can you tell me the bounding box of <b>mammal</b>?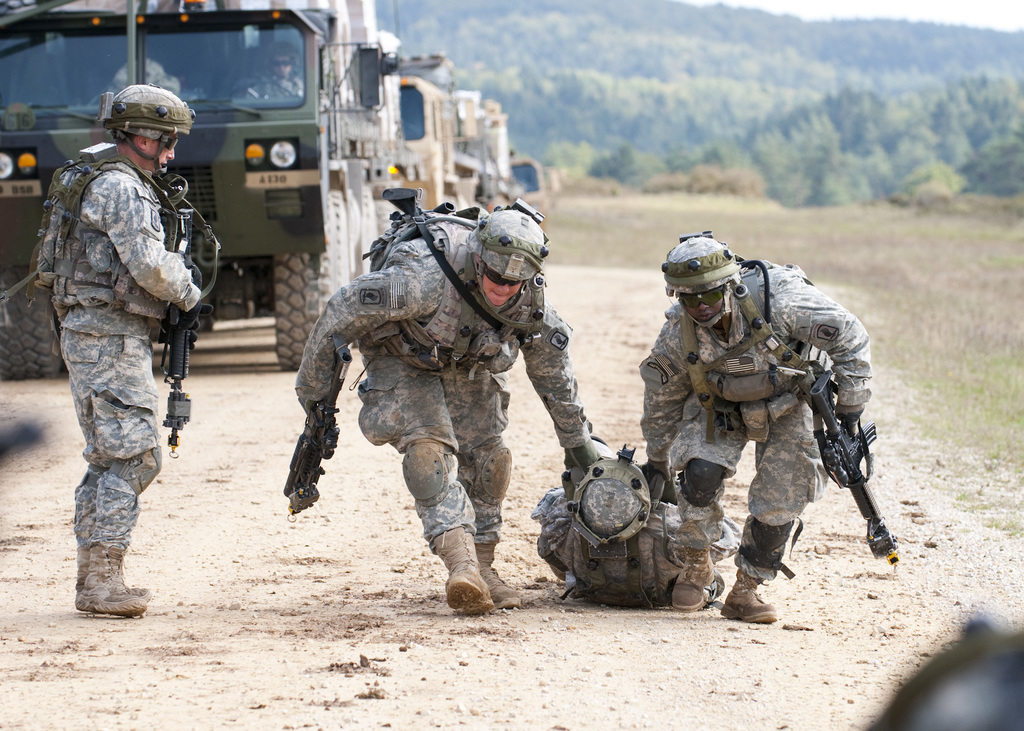
849 601 1023 730.
